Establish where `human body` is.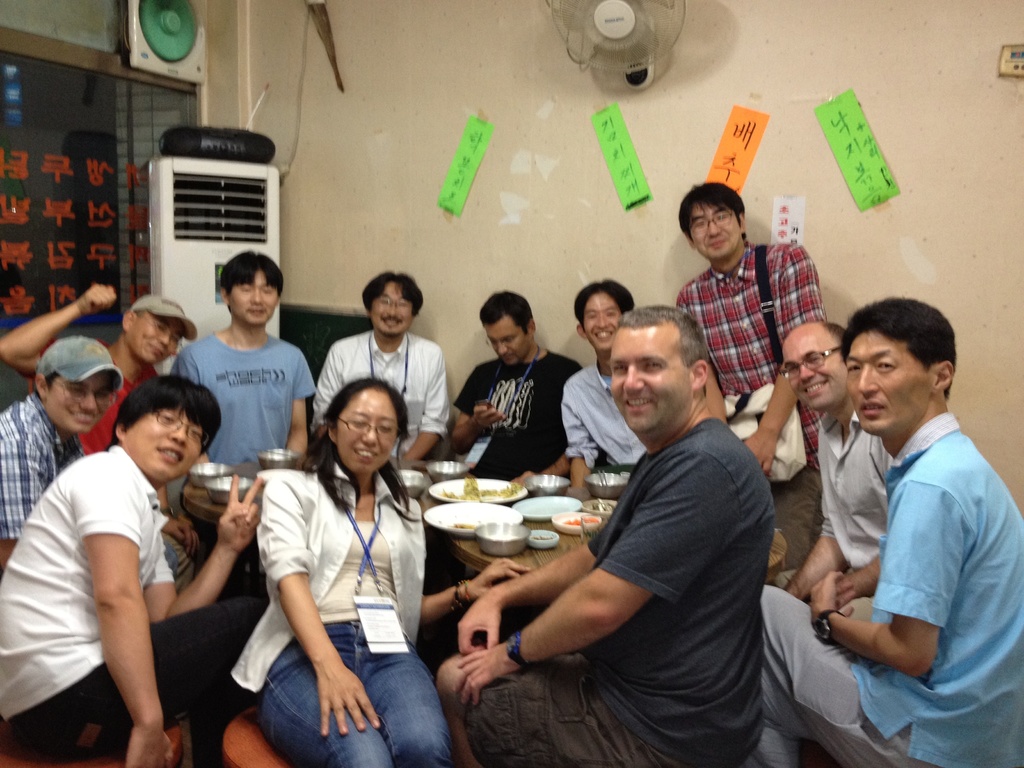
Established at [312,271,452,466].
